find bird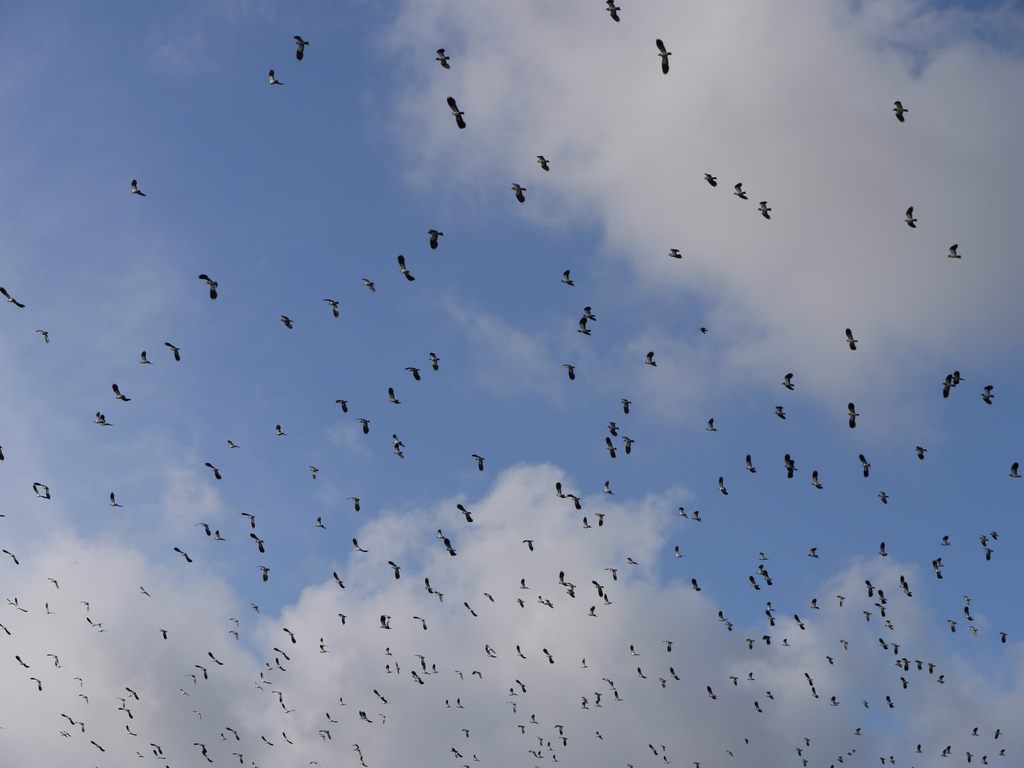
573/313/596/338
